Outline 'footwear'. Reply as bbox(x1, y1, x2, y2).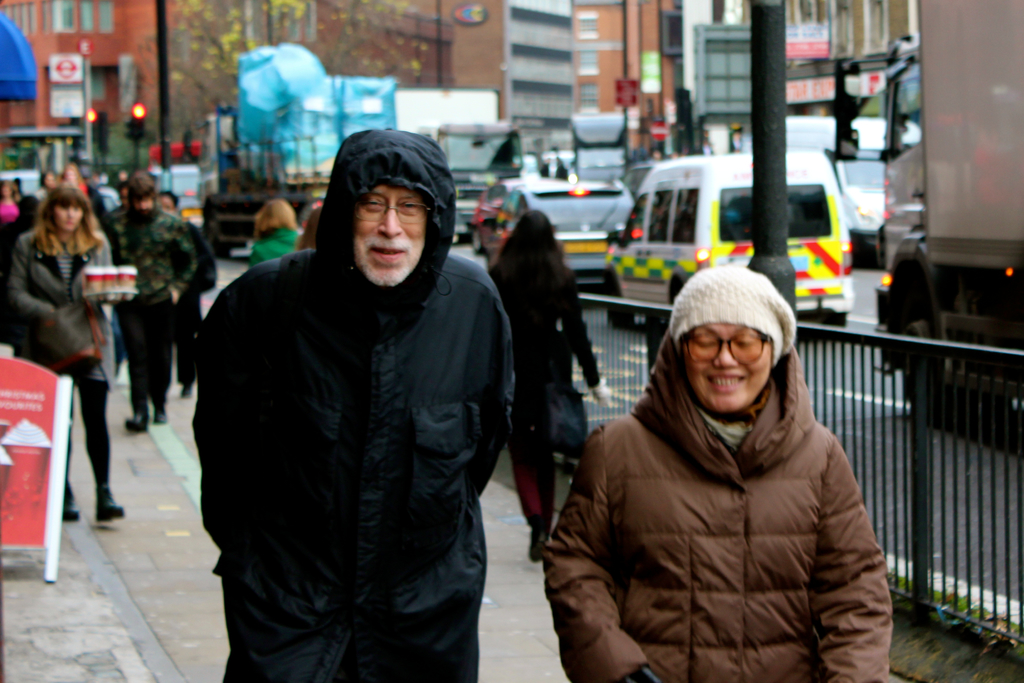
bbox(61, 477, 81, 522).
